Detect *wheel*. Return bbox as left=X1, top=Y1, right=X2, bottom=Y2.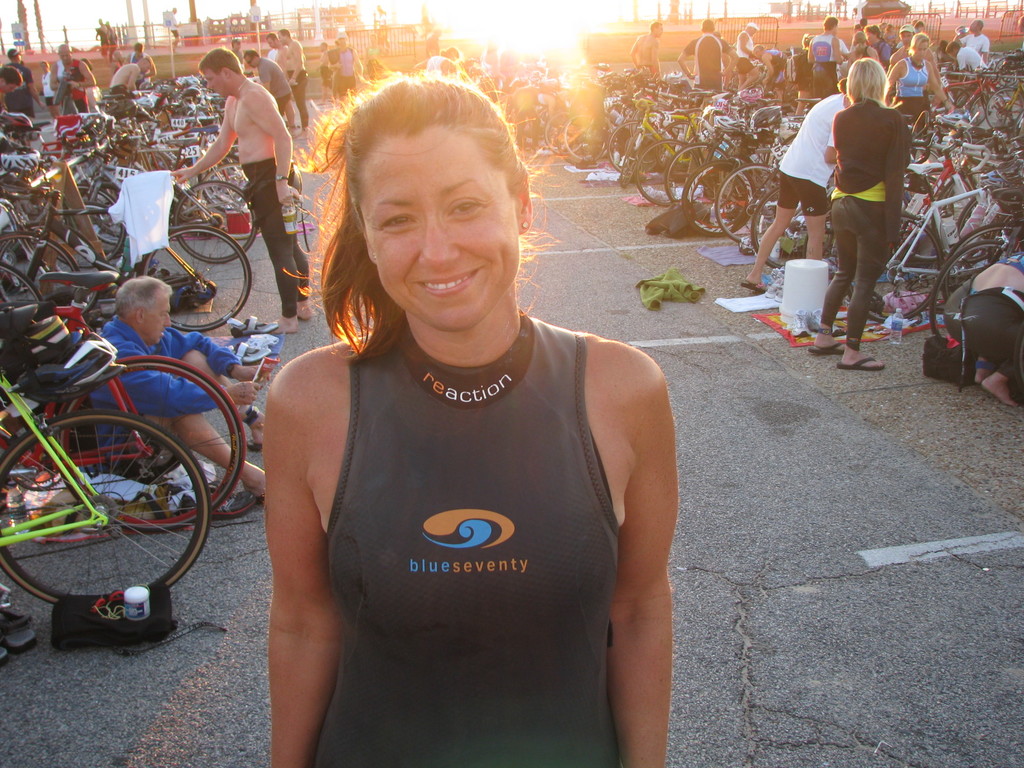
left=626, top=125, right=648, bottom=185.
